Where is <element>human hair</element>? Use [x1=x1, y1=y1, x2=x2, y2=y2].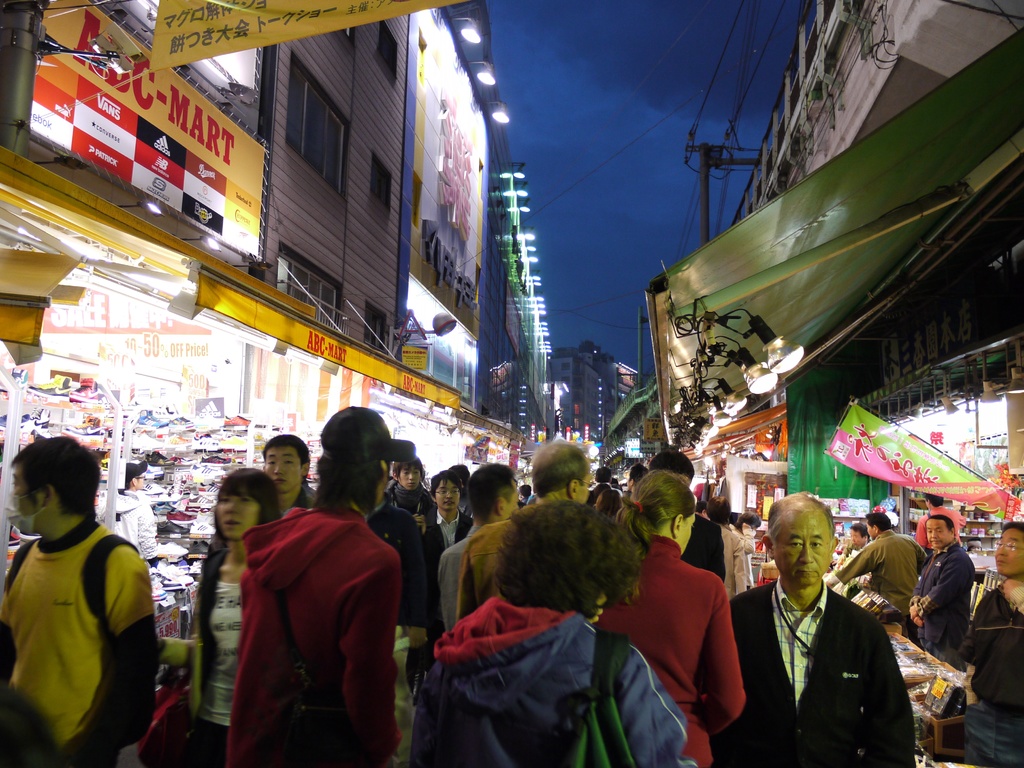
[x1=214, y1=470, x2=289, y2=547].
